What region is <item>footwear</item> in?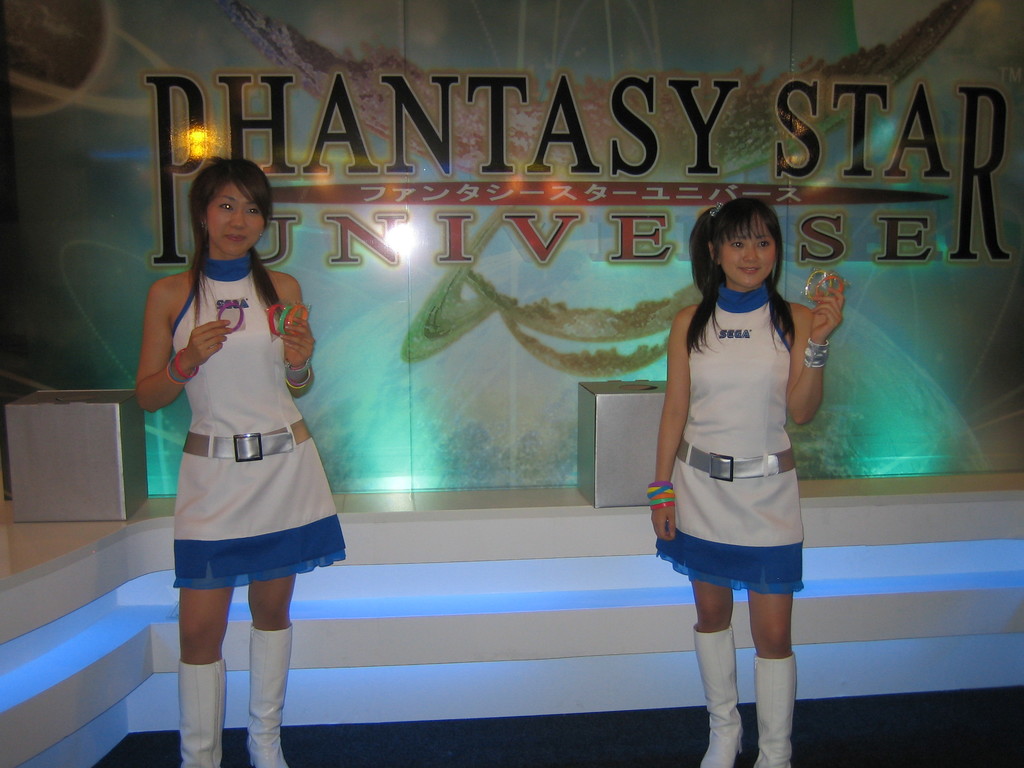
bbox=(753, 657, 797, 767).
